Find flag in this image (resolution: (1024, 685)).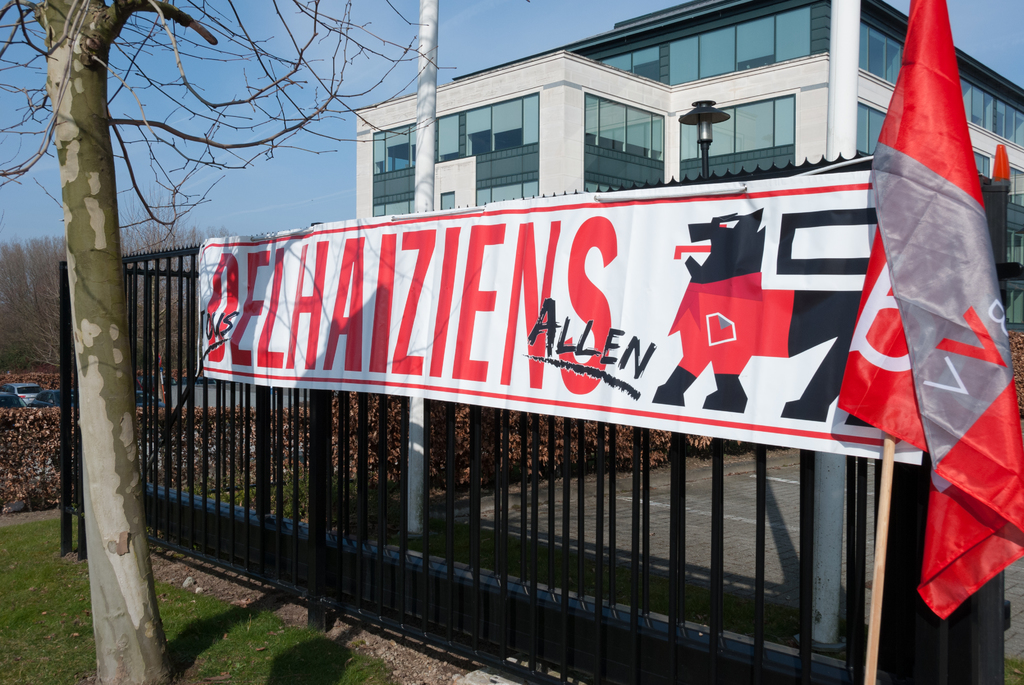
849 1 1006 622.
